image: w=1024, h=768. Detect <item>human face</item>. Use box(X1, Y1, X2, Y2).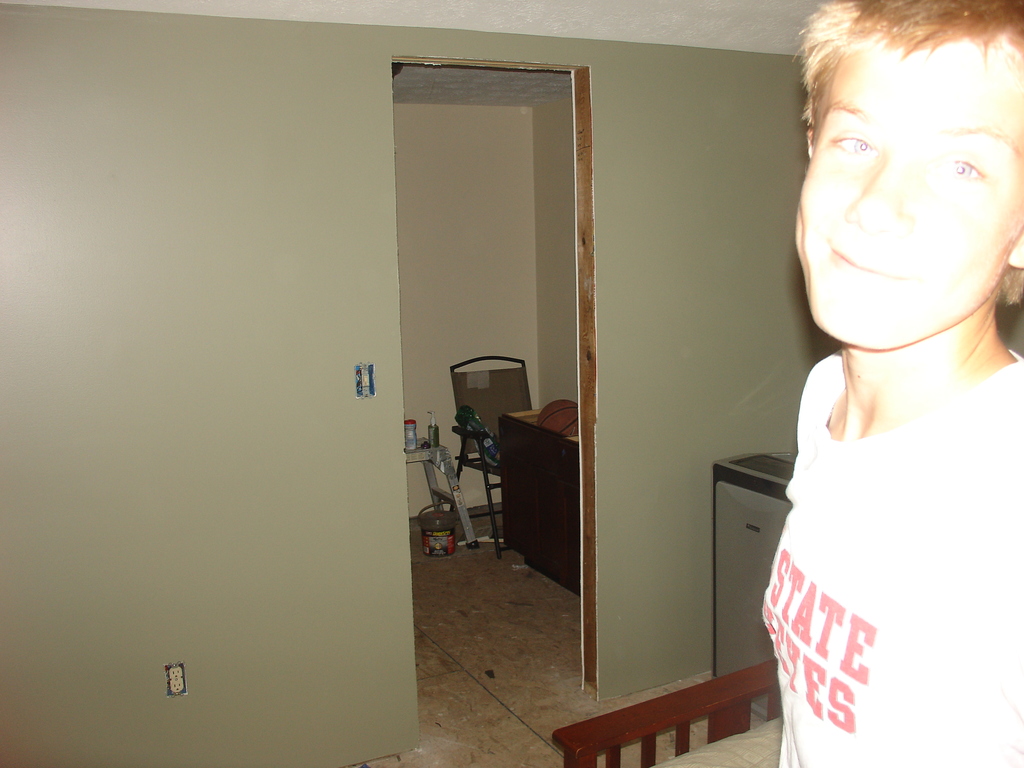
box(790, 44, 1021, 360).
